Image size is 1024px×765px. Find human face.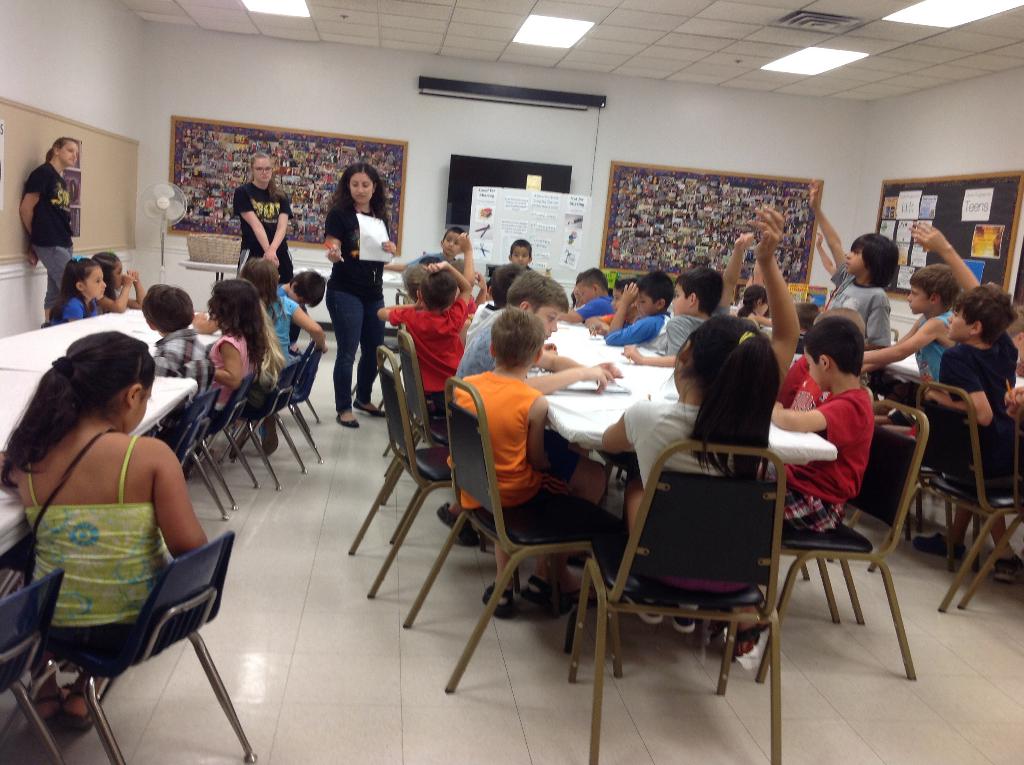
locate(848, 246, 863, 273).
